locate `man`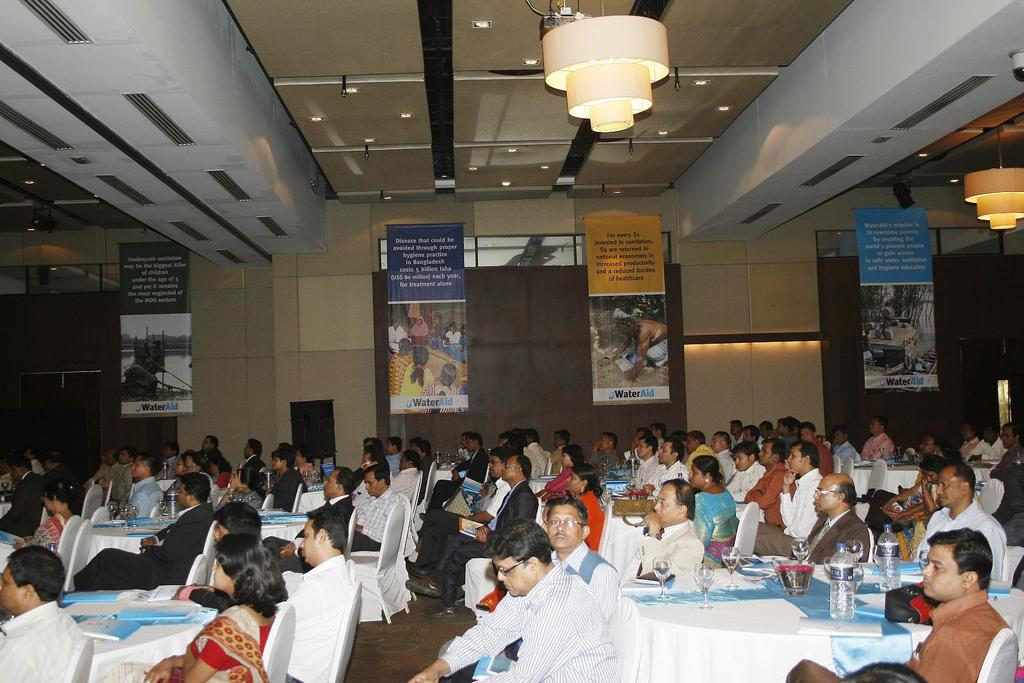
[349,463,400,554]
